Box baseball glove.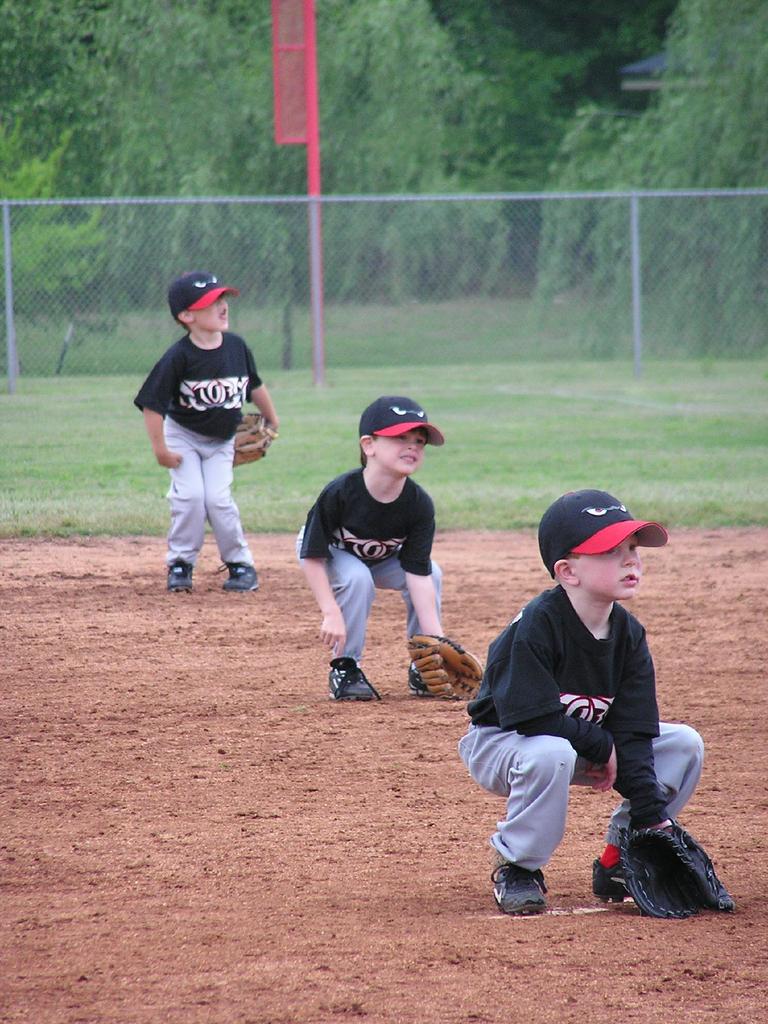
detection(616, 817, 737, 921).
